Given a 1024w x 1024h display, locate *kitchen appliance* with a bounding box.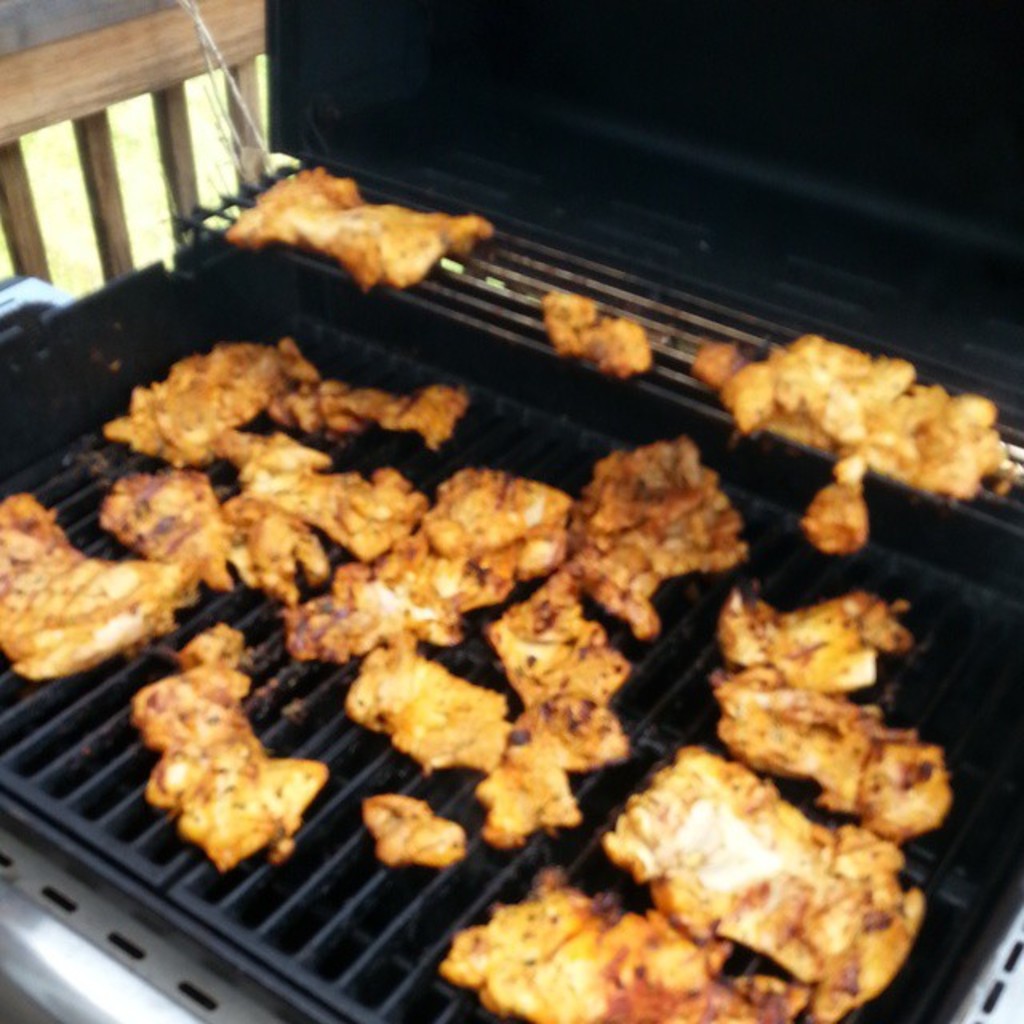
Located: <box>0,0,1023,1023</box>.
